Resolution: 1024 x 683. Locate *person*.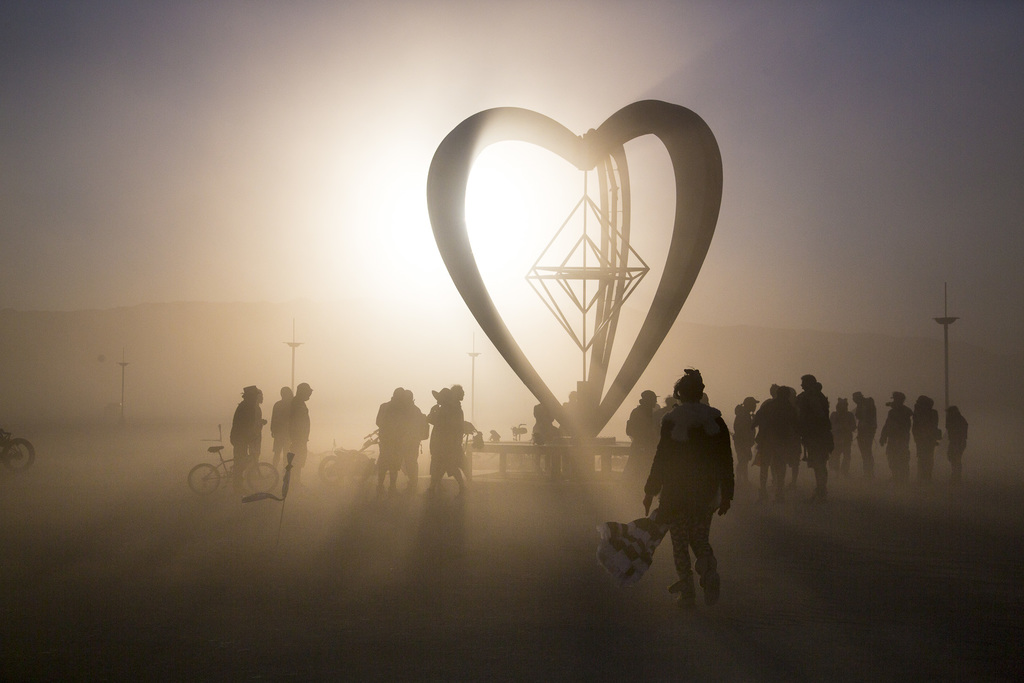
[x1=644, y1=366, x2=735, y2=593].
